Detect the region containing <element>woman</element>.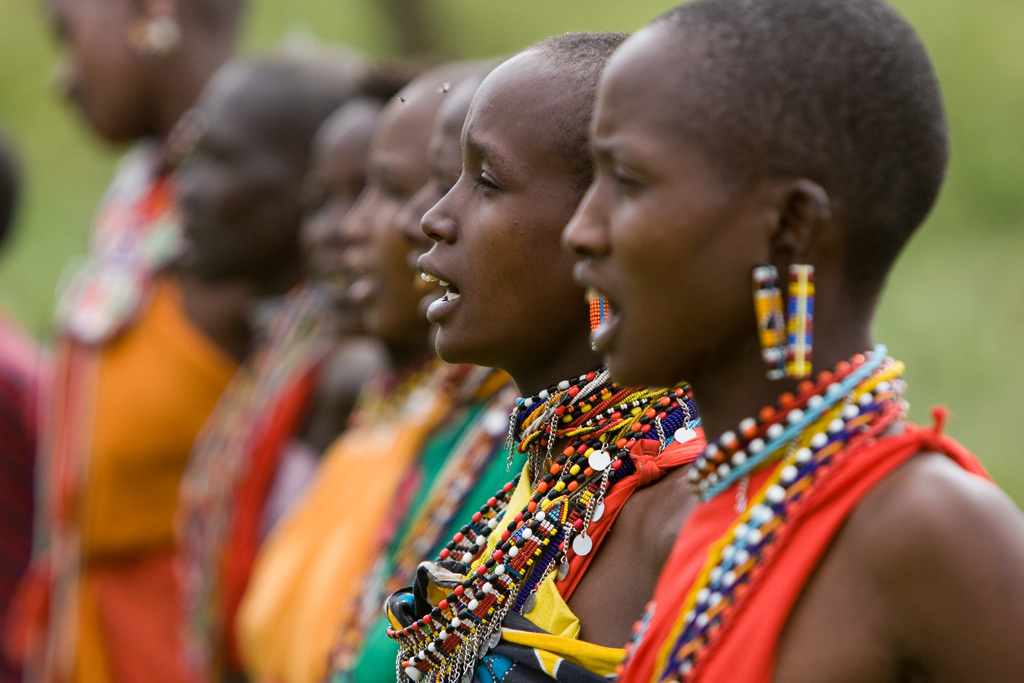
l=0, t=4, r=1023, b=682.
